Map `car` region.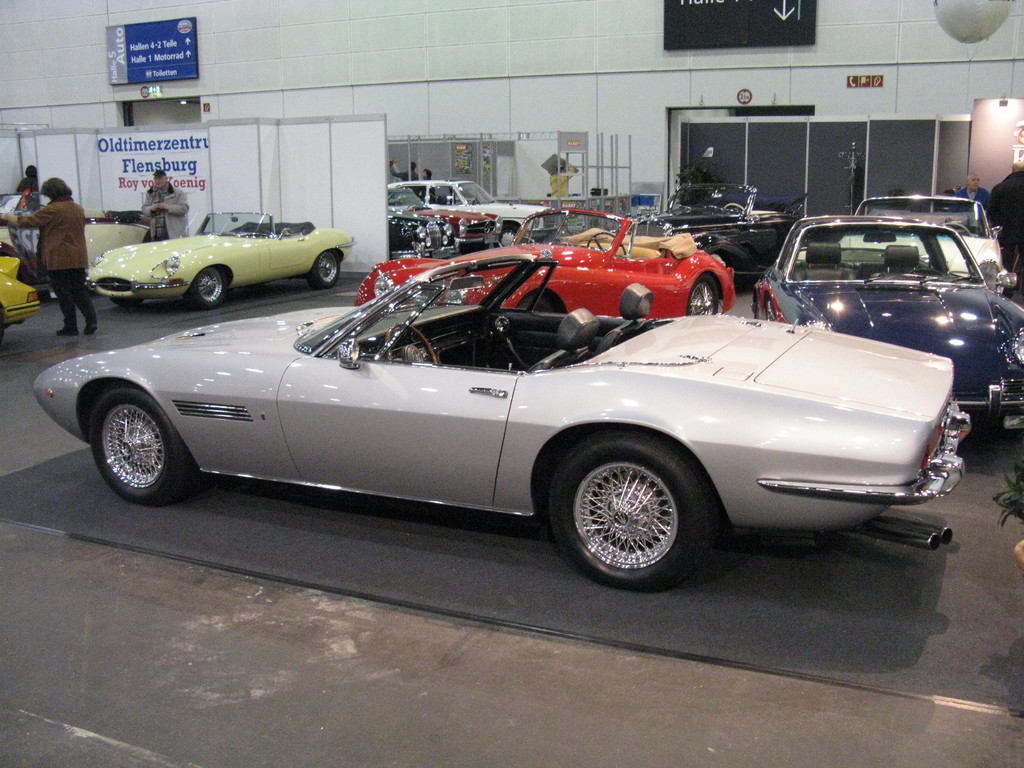
Mapped to l=83, t=204, r=149, b=270.
